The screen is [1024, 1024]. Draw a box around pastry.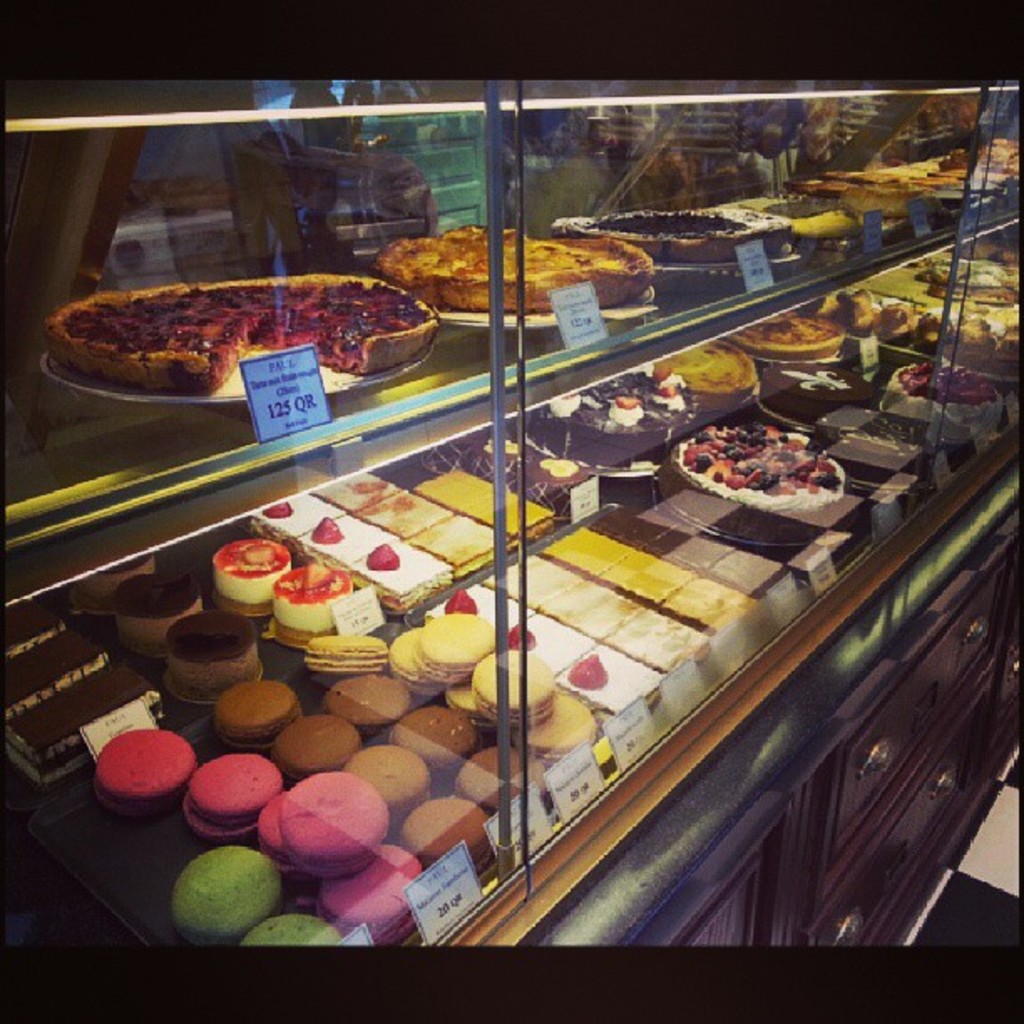
Rect(264, 557, 345, 637).
